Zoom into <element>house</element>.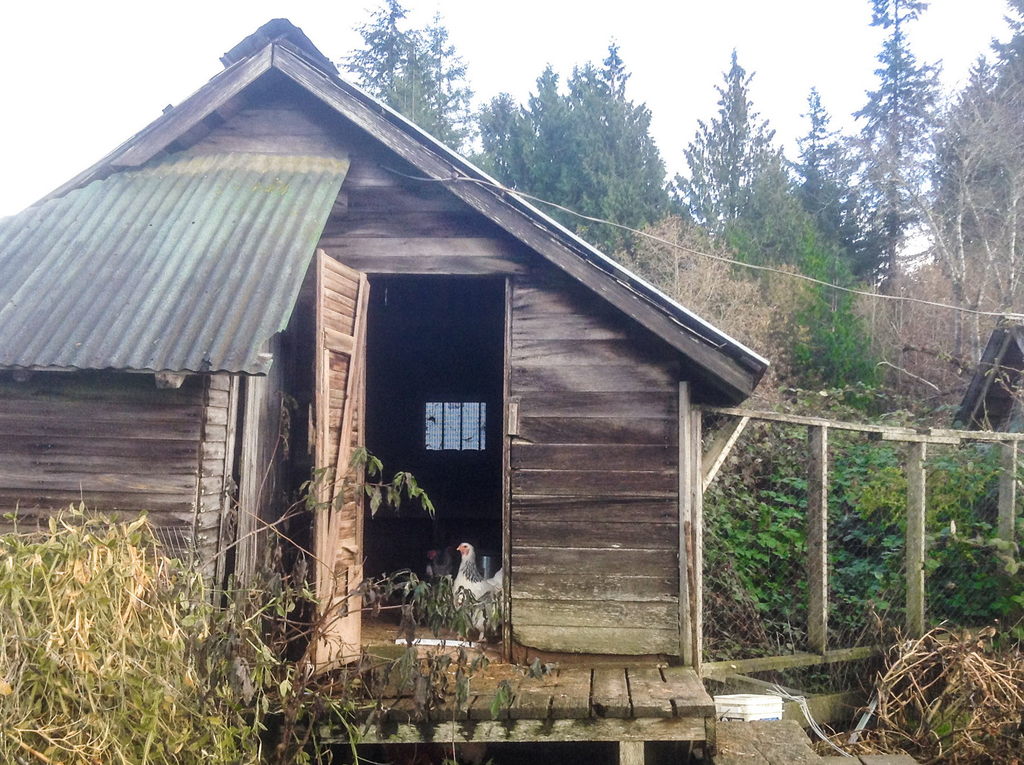
Zoom target: detection(0, 15, 916, 764).
